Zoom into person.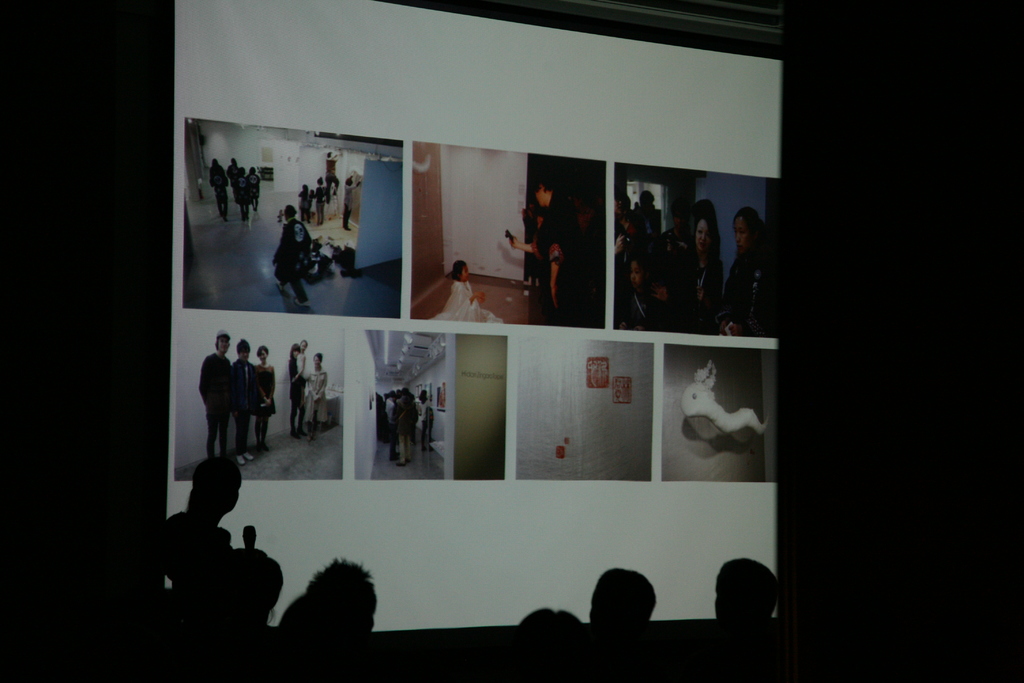
Zoom target: bbox=[342, 174, 361, 229].
